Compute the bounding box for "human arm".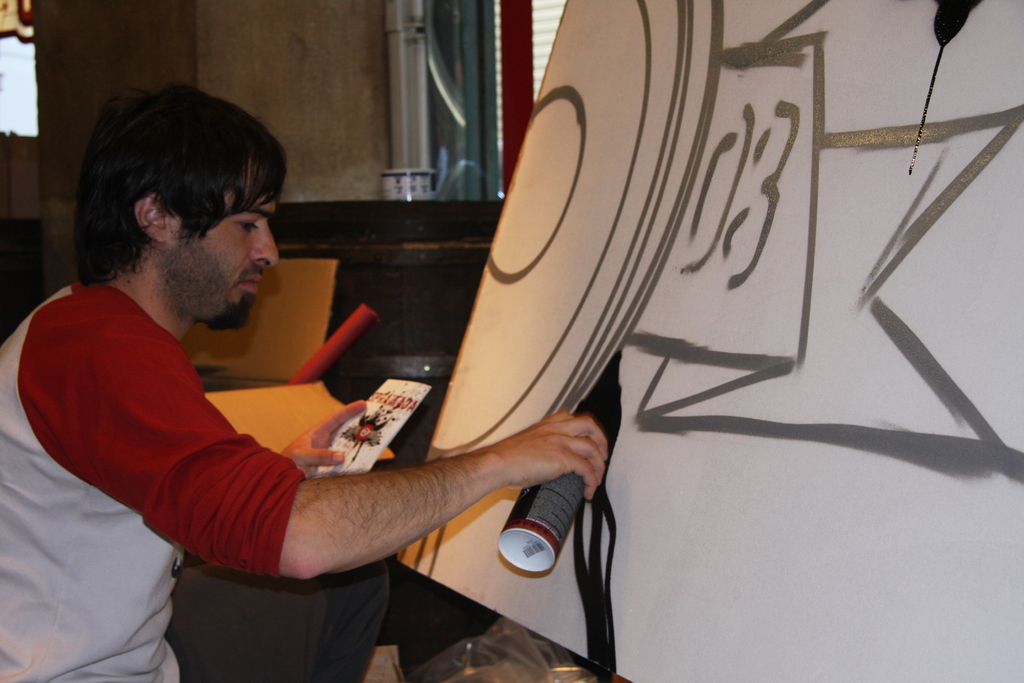
{"left": 280, "top": 395, "right": 360, "bottom": 484}.
